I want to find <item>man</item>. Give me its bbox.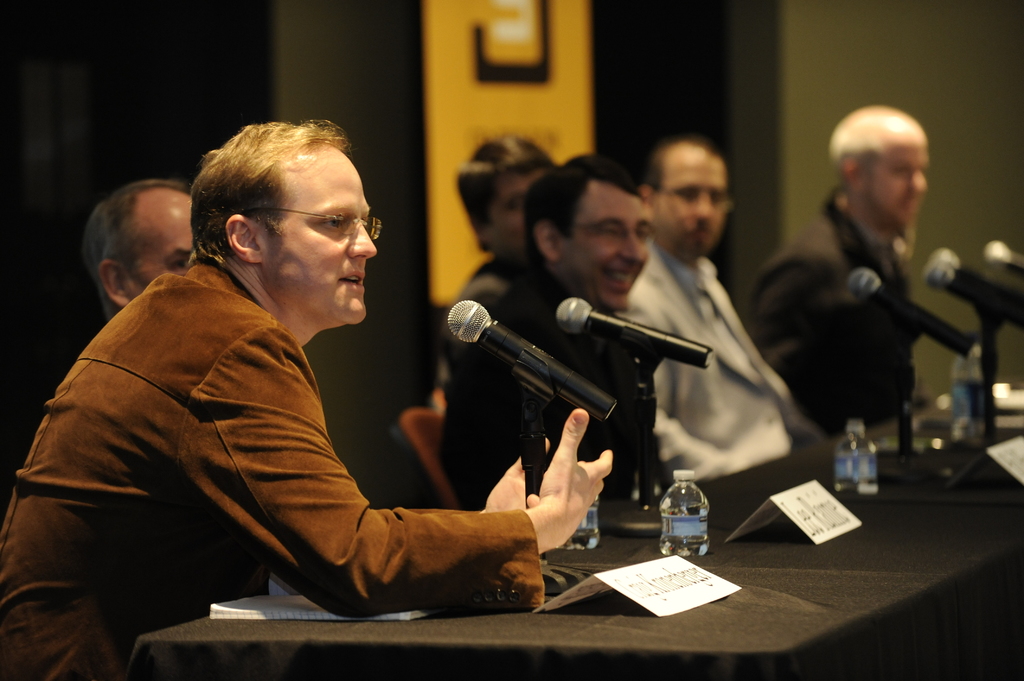
{"left": 81, "top": 180, "right": 200, "bottom": 317}.
